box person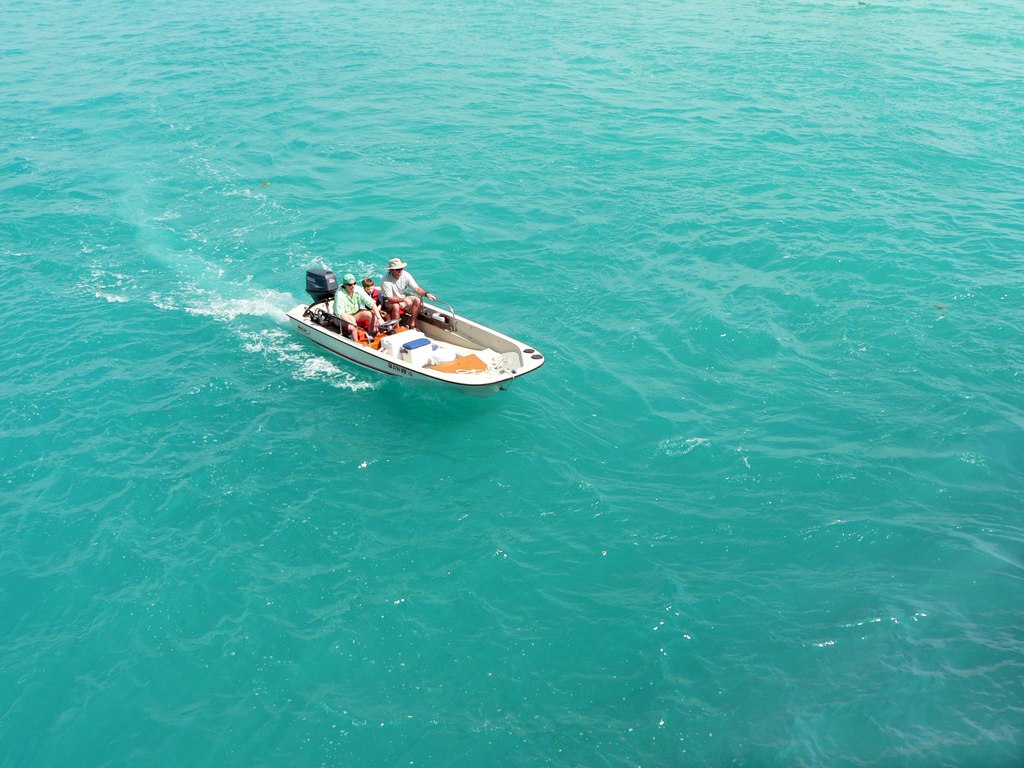
(332, 269, 382, 348)
